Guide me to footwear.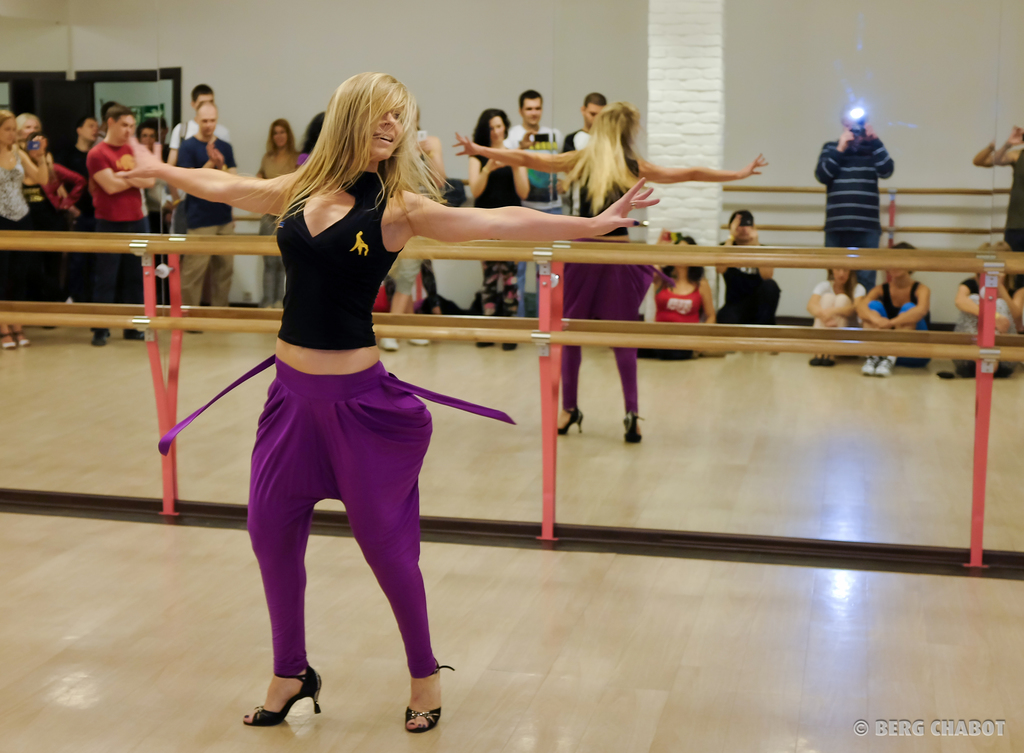
Guidance: {"left": 808, "top": 351, "right": 824, "bottom": 366}.
